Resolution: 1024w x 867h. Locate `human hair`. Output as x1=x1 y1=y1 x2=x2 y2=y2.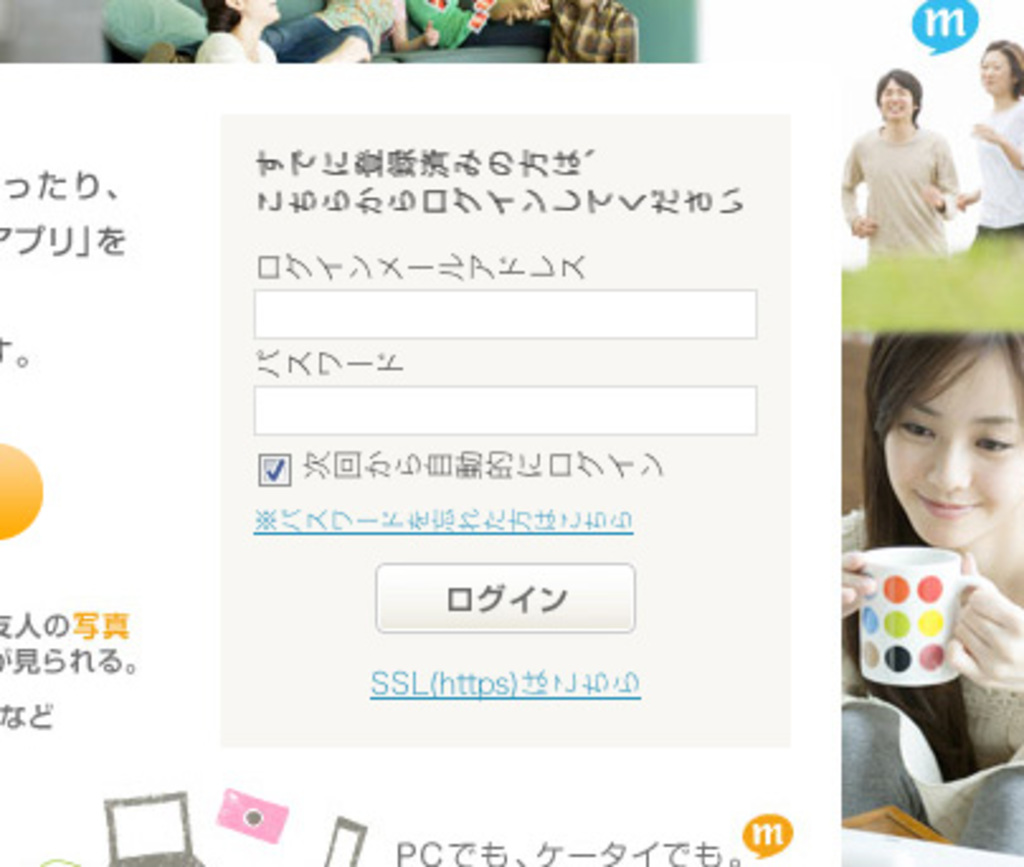
x1=872 y1=337 x2=1004 y2=512.
